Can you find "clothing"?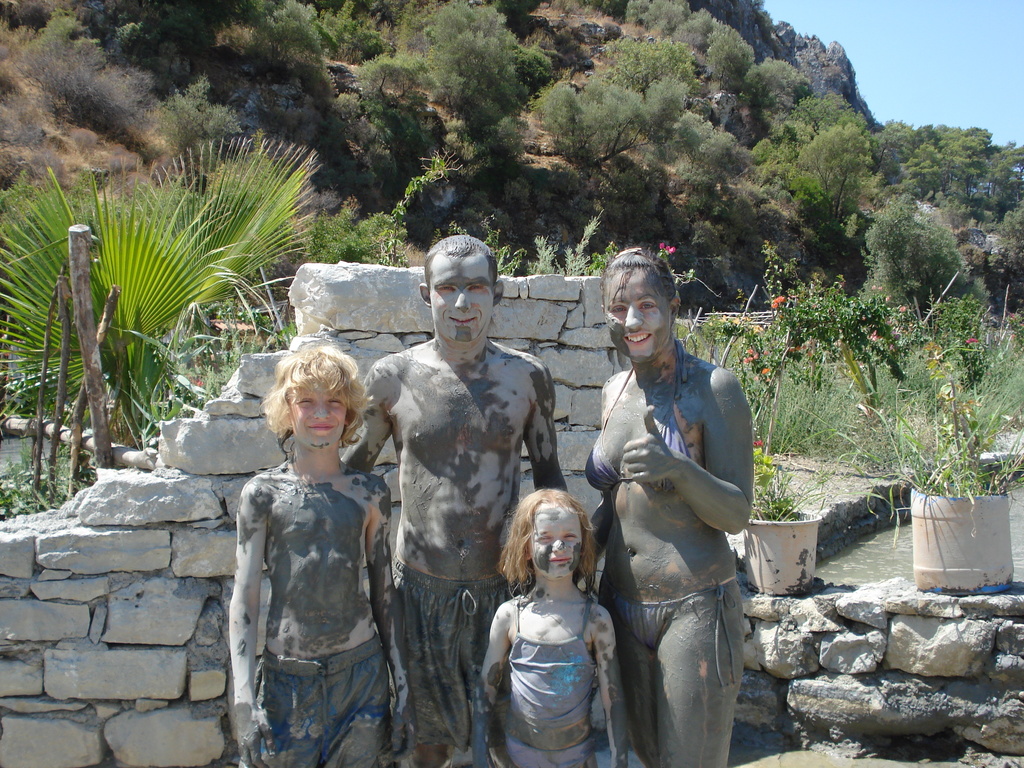
Yes, bounding box: {"x1": 235, "y1": 635, "x2": 394, "y2": 767}.
